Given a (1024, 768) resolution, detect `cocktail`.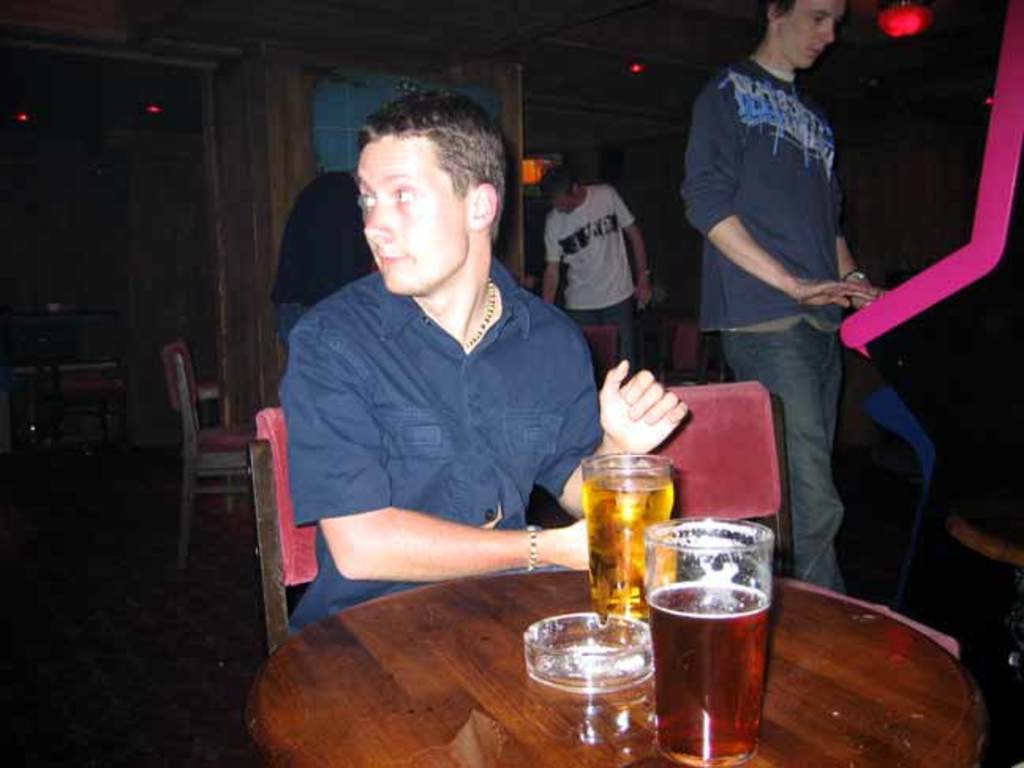
rect(580, 452, 675, 635).
